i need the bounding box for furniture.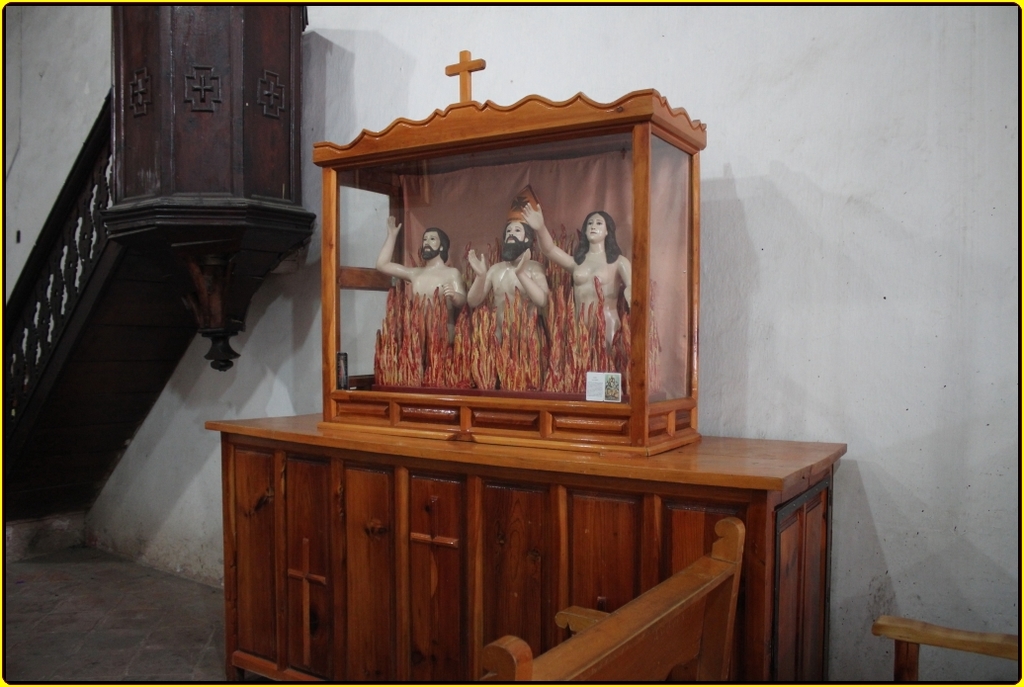
Here it is: (x1=869, y1=612, x2=1022, y2=685).
